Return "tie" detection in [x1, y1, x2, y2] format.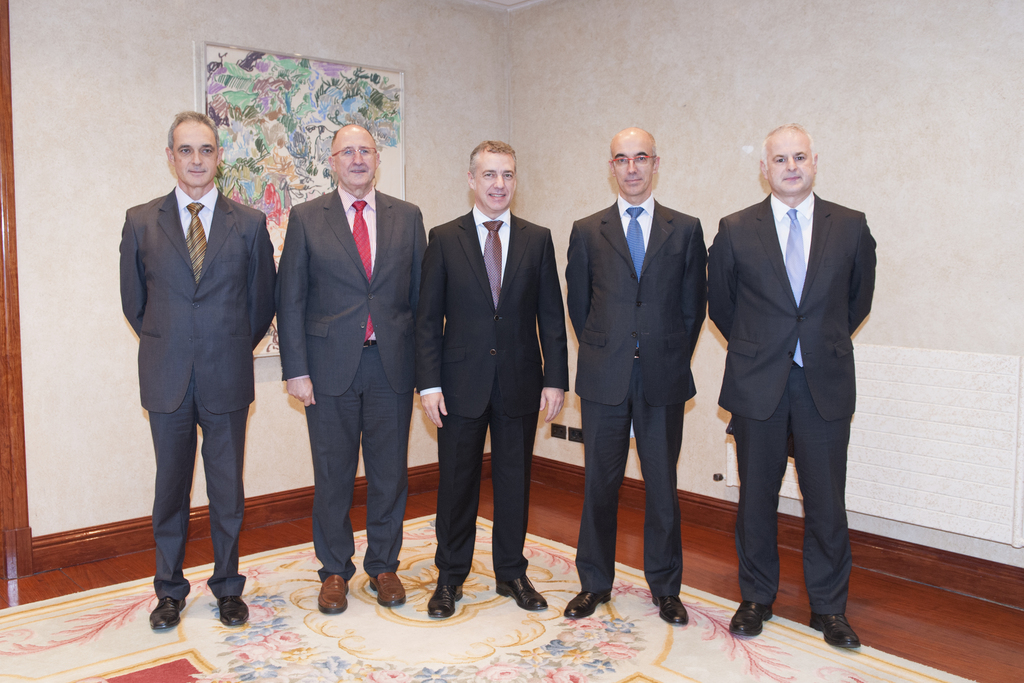
[781, 210, 812, 368].
